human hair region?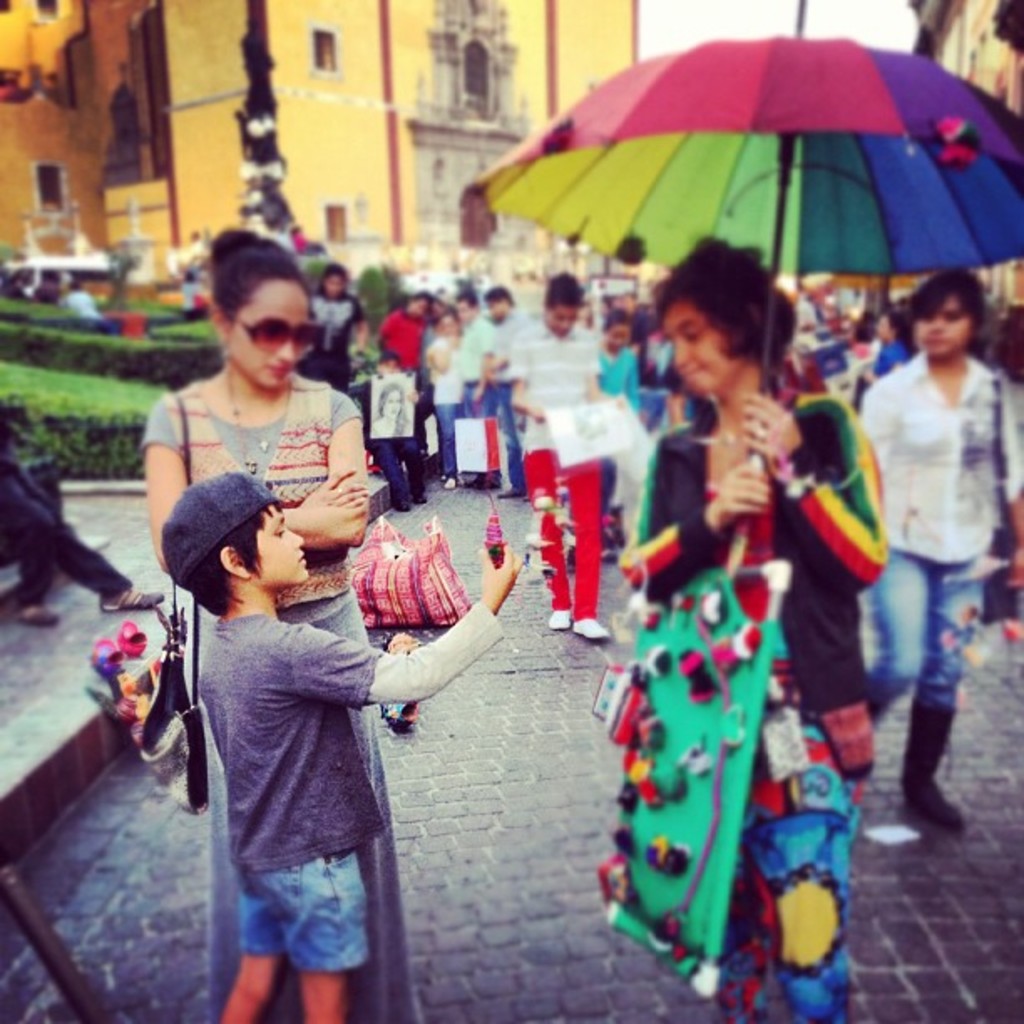
(654, 234, 806, 376)
